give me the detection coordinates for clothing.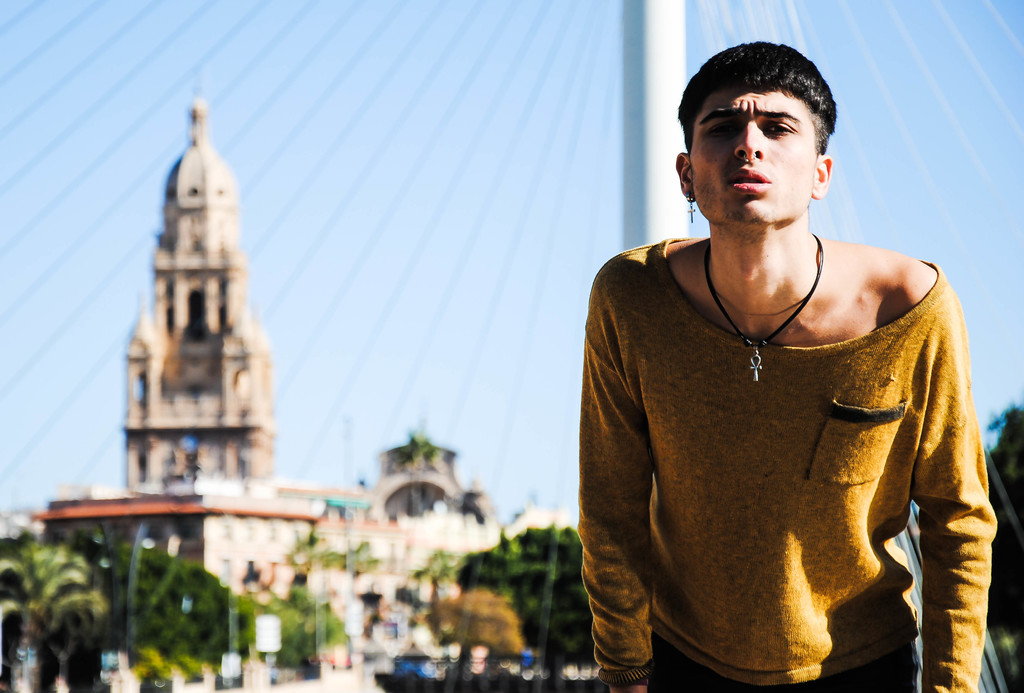
crop(577, 235, 996, 692).
